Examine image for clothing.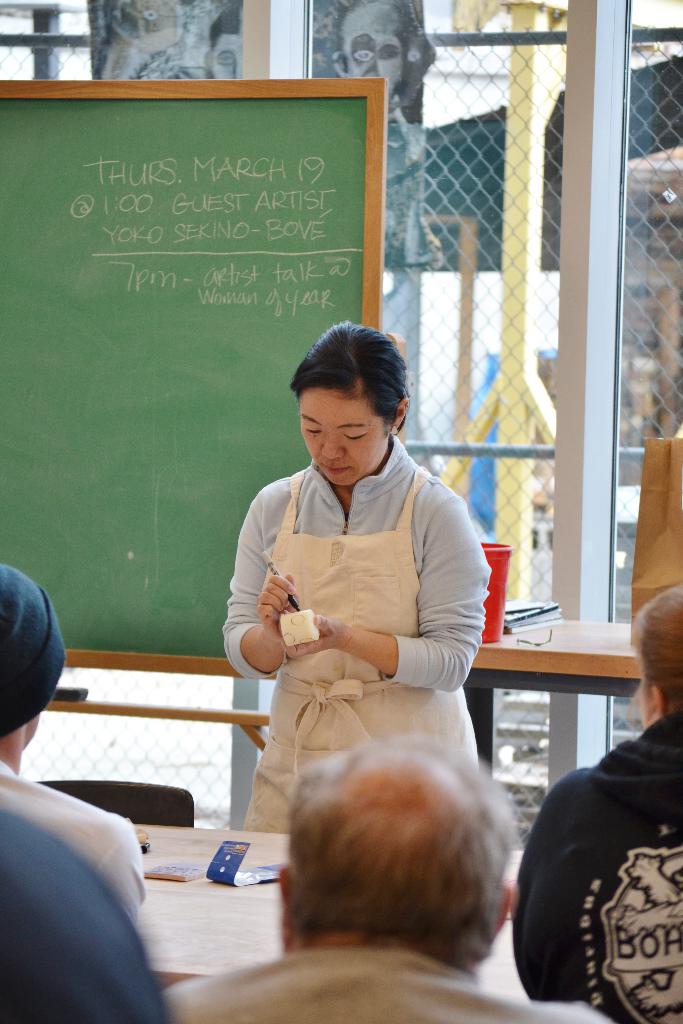
Examination result: x1=0 y1=746 x2=155 y2=970.
